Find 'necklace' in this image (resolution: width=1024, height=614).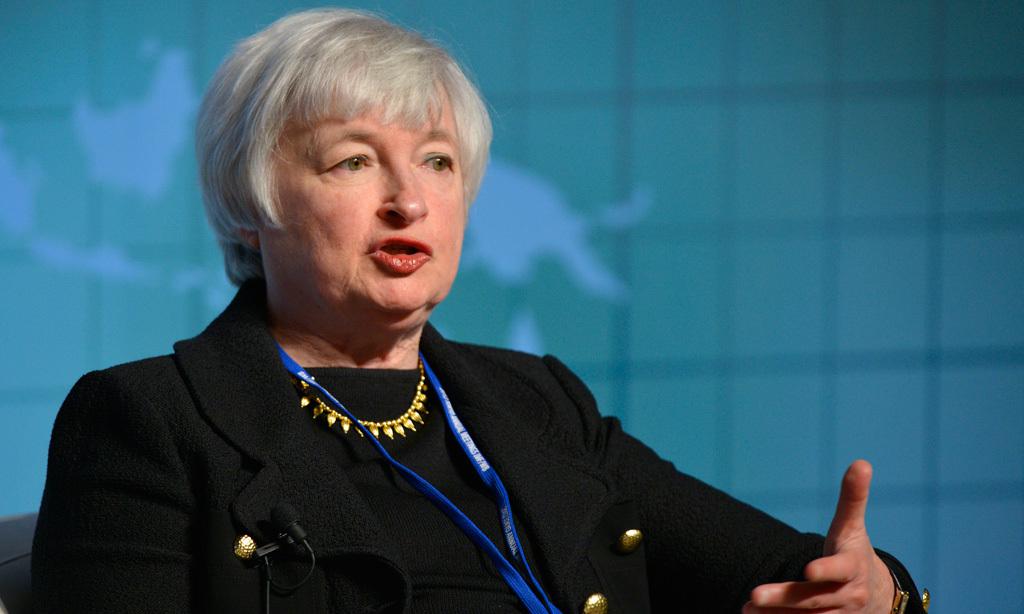
[289,359,425,438].
